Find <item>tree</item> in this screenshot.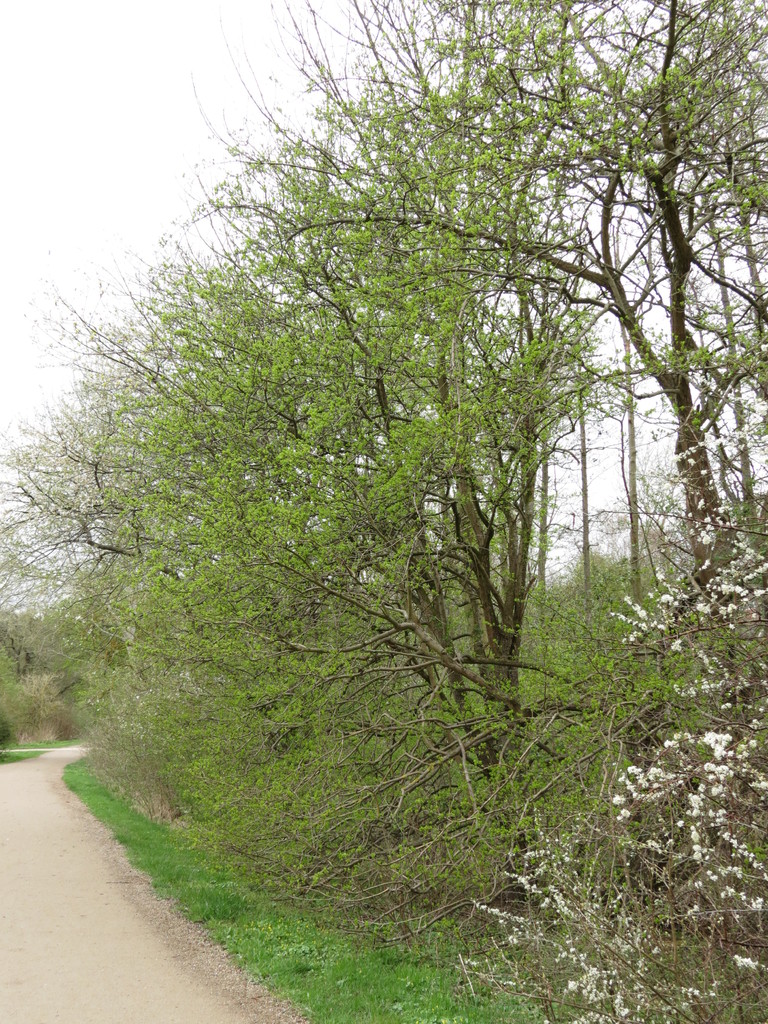
The bounding box for <item>tree</item> is bbox=(29, 31, 747, 927).
